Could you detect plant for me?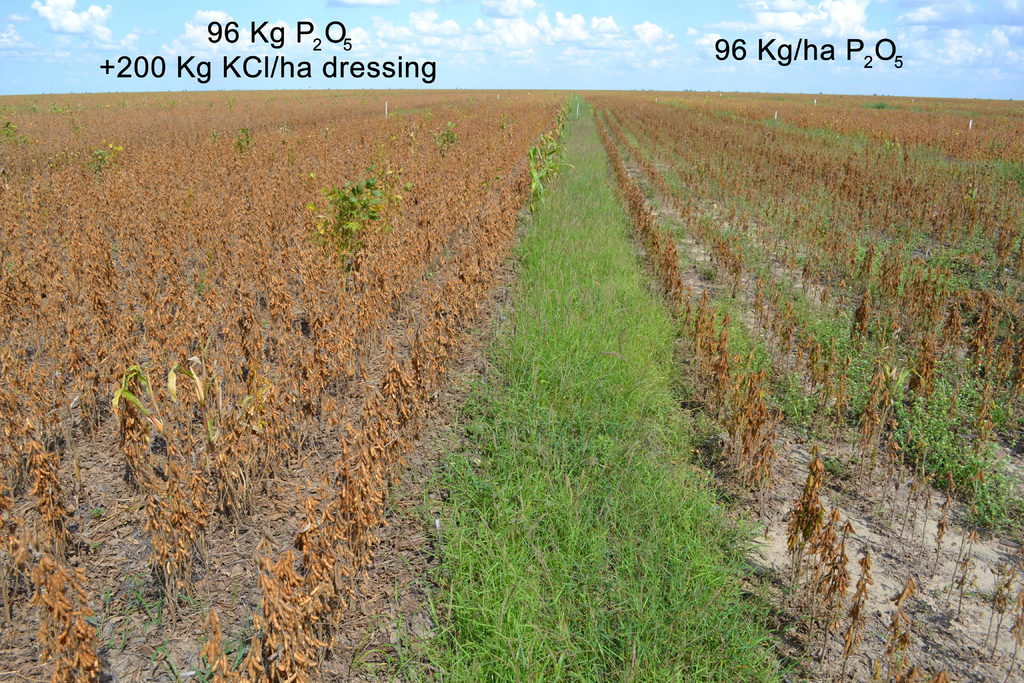
Detection result: [228, 122, 260, 154].
